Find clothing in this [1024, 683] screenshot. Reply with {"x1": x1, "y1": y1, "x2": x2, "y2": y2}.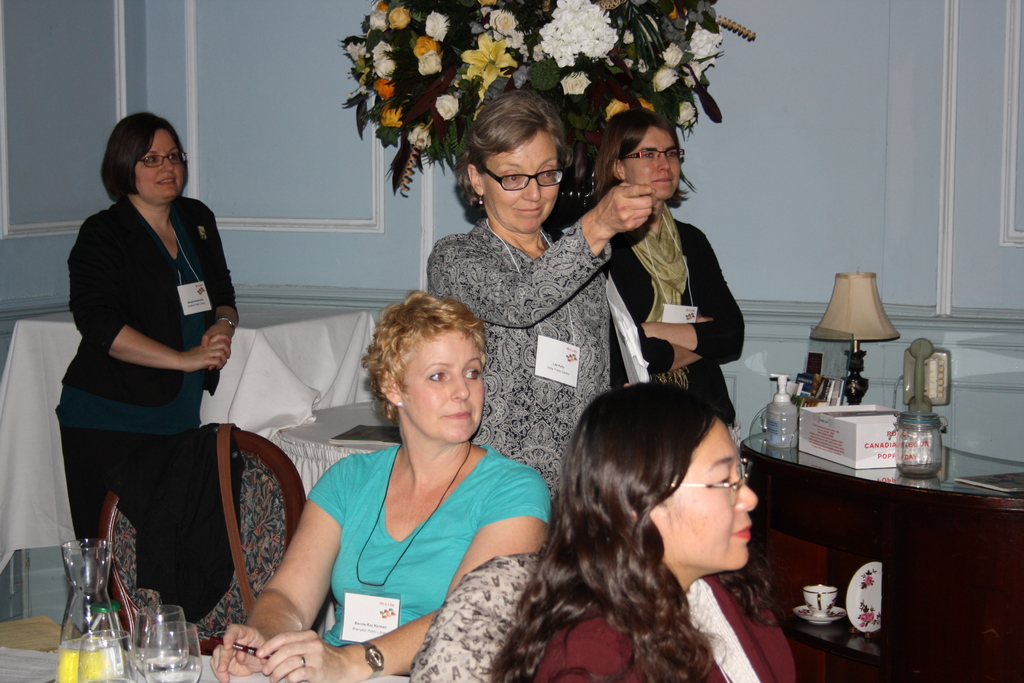
{"x1": 598, "y1": 197, "x2": 751, "y2": 436}.
